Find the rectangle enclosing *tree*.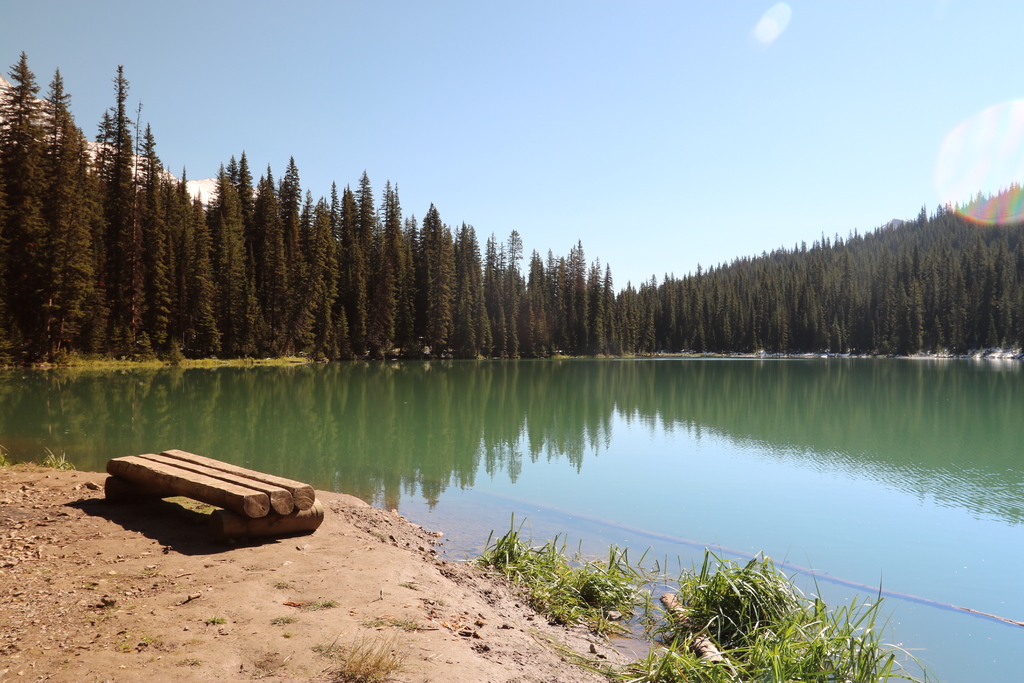
[x1=122, y1=115, x2=175, y2=360].
